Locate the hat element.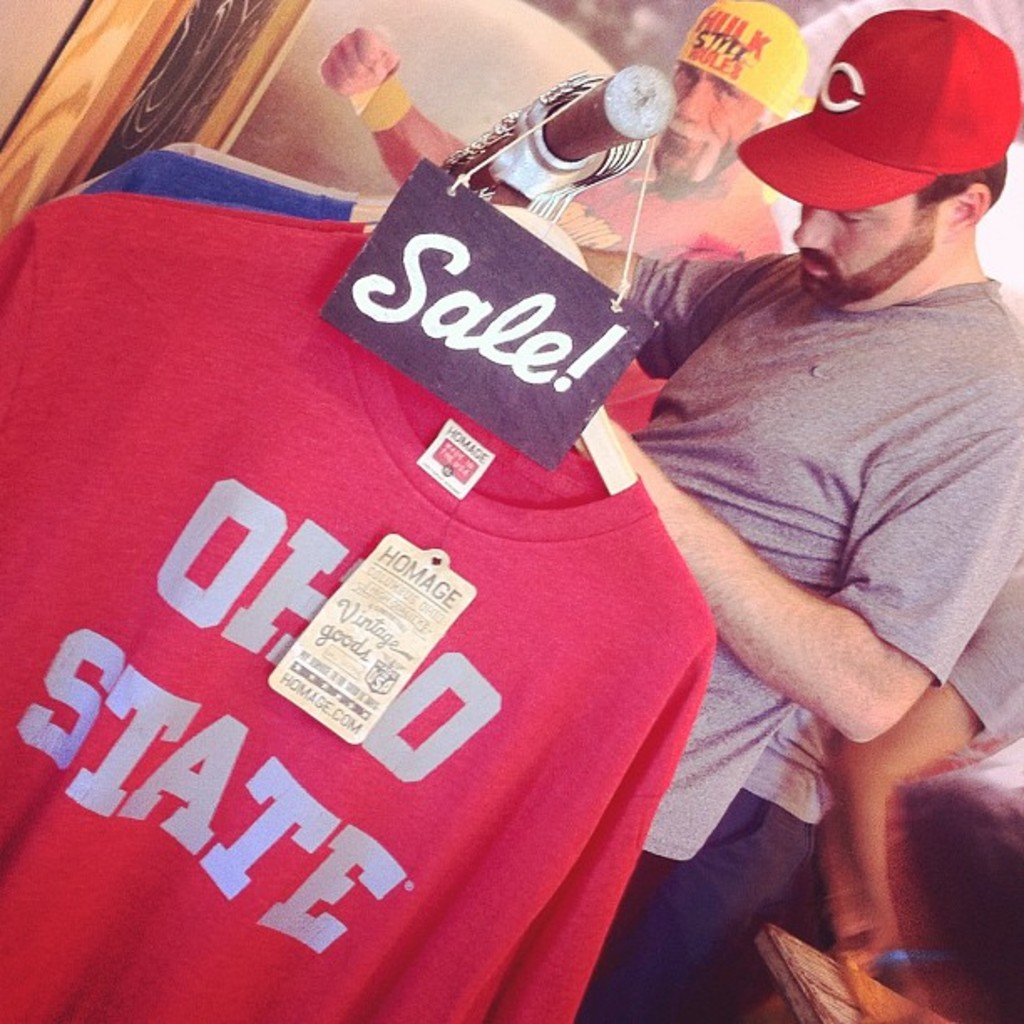
Element bbox: Rect(735, 8, 1022, 207).
